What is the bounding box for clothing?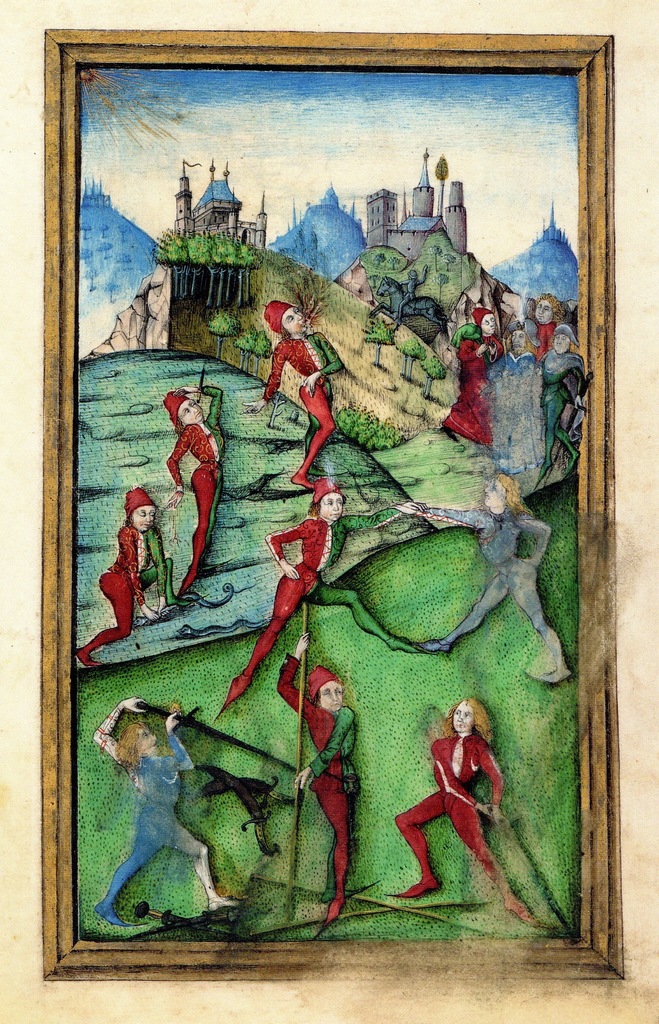
box(241, 519, 332, 678).
